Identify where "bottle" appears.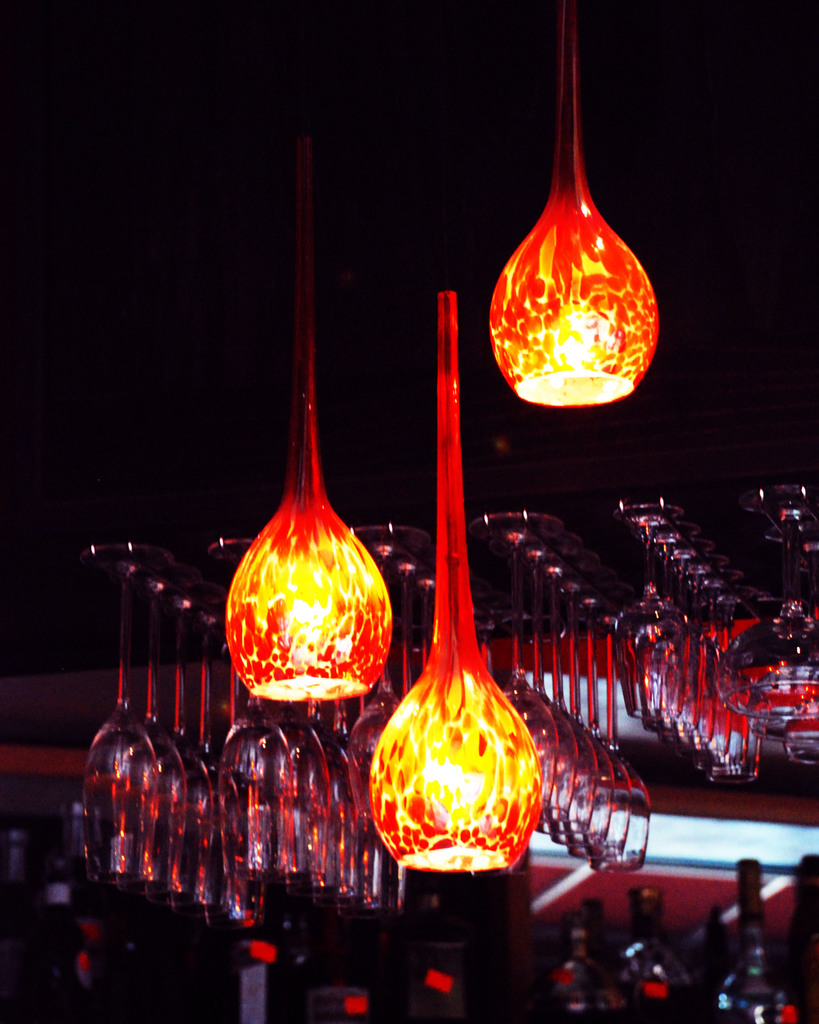
Appears at x1=715, y1=862, x2=788, y2=1023.
